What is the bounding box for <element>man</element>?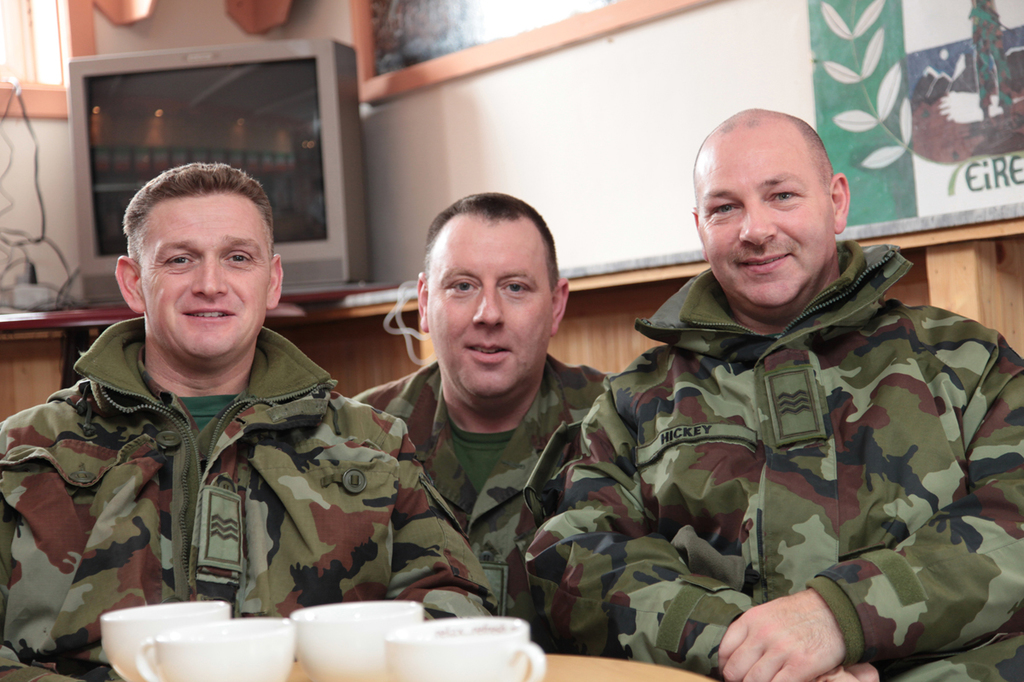
(left=5, top=147, right=403, bottom=653).
